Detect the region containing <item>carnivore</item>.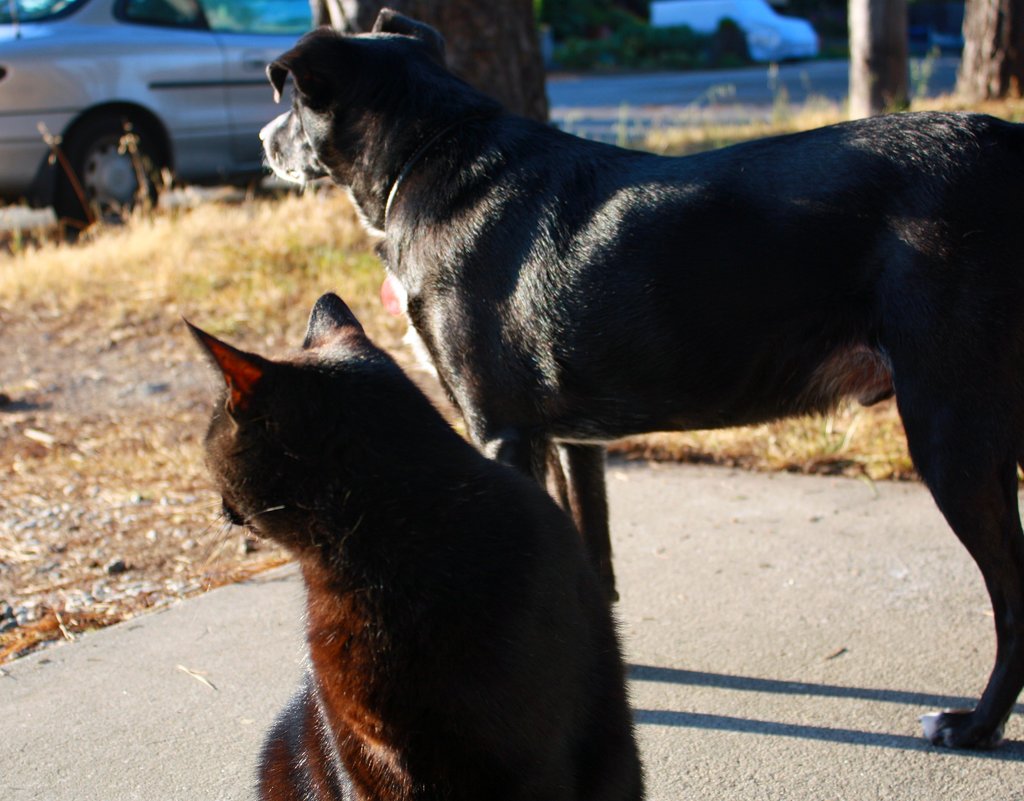
x1=252, y1=5, x2=1023, y2=753.
